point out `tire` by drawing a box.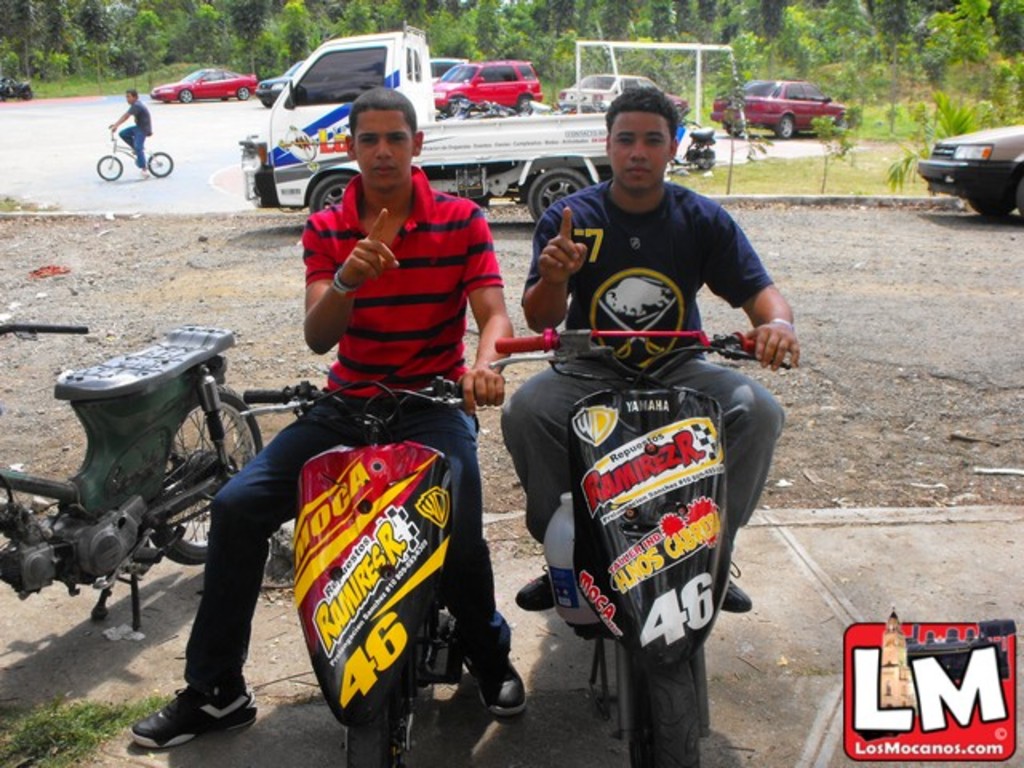
611,653,709,766.
